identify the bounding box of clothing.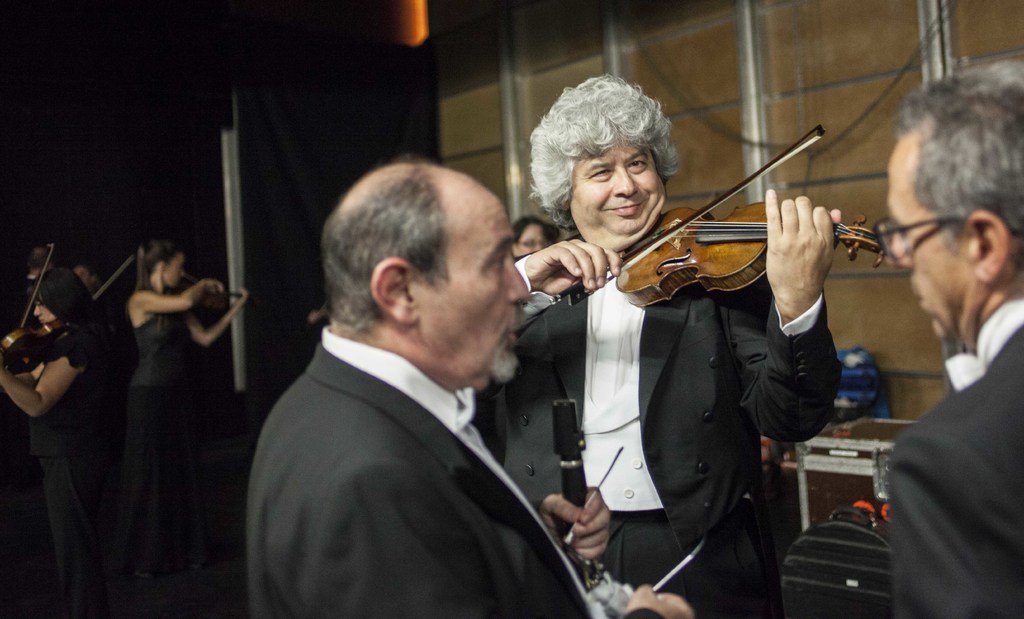
box(492, 261, 845, 618).
